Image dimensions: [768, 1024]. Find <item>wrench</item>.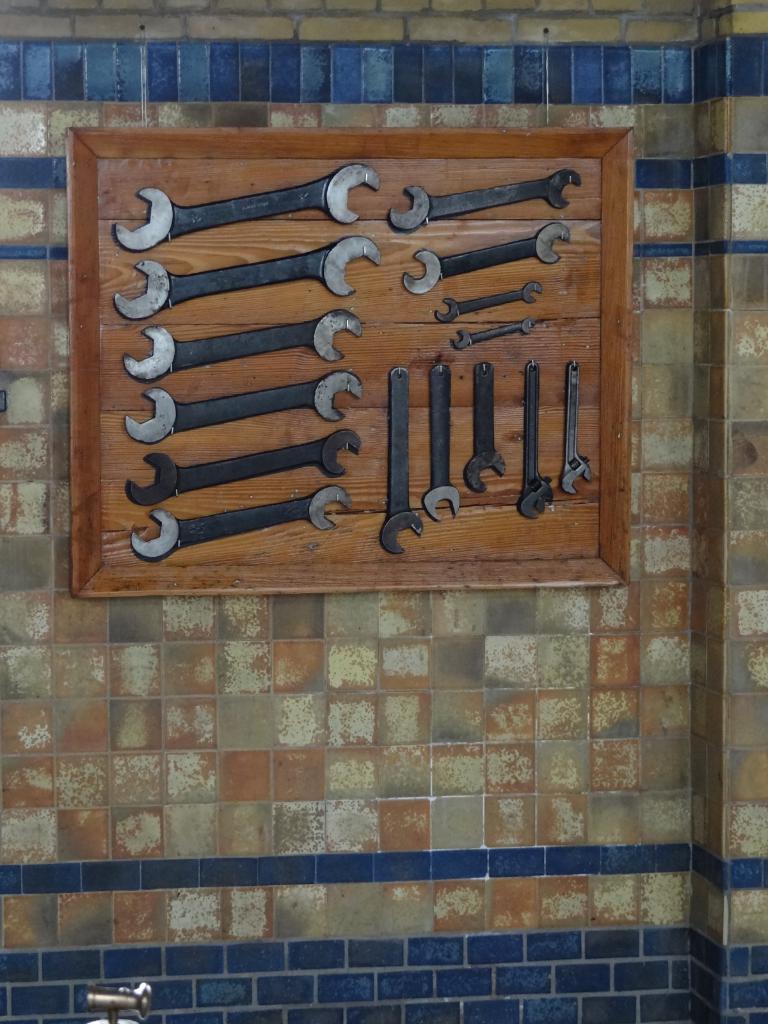
detection(121, 308, 366, 383).
